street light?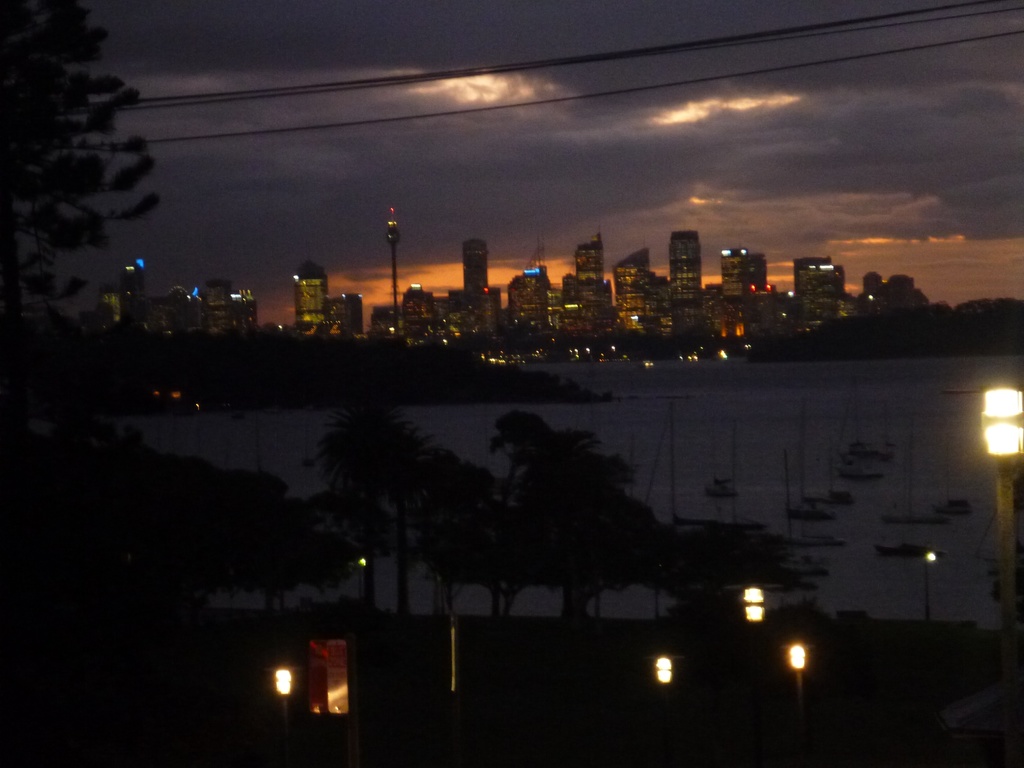
box(920, 546, 944, 631)
